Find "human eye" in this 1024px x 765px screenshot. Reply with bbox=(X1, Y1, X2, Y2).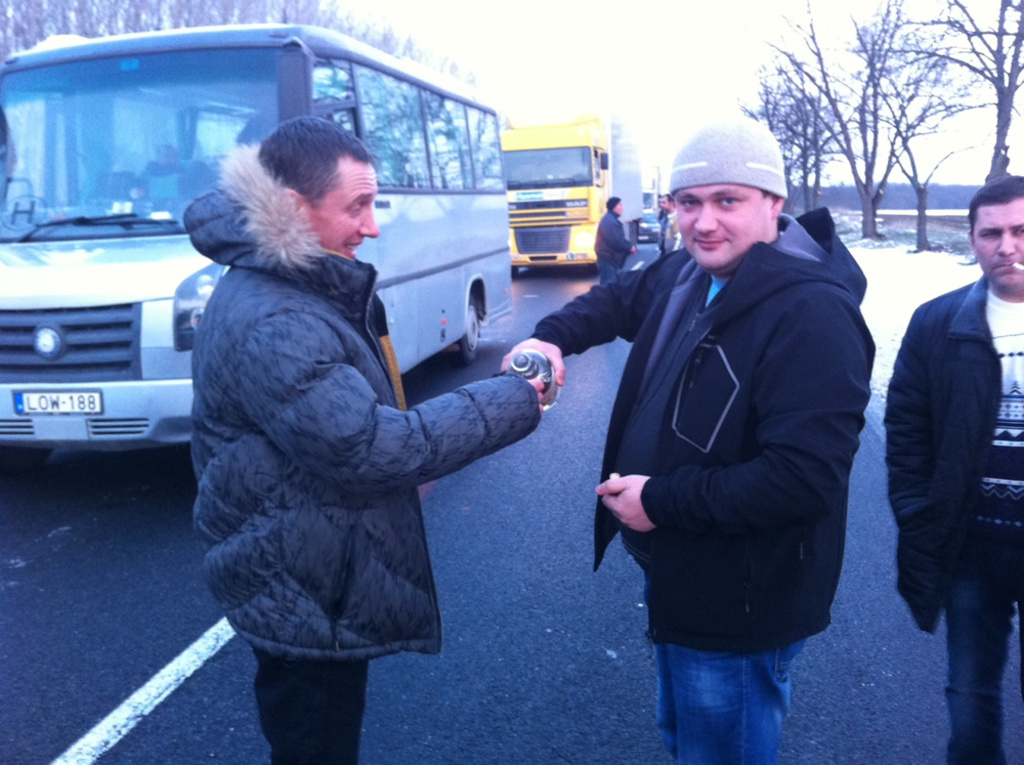
bbox=(675, 194, 696, 210).
